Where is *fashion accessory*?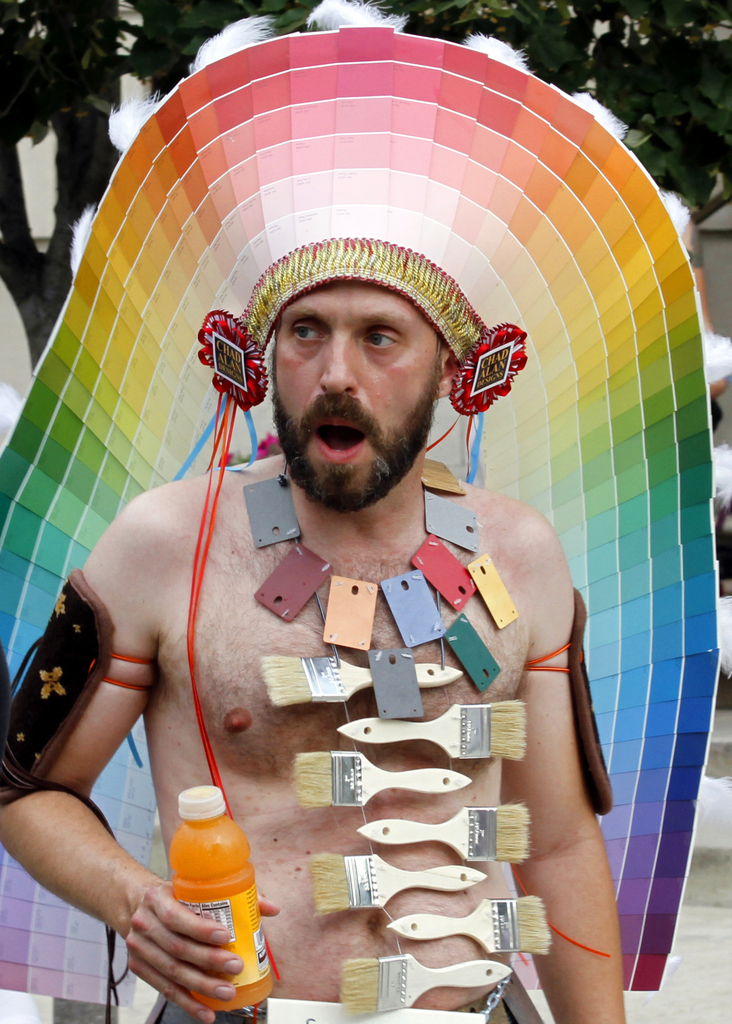
[0, 28, 717, 1007].
